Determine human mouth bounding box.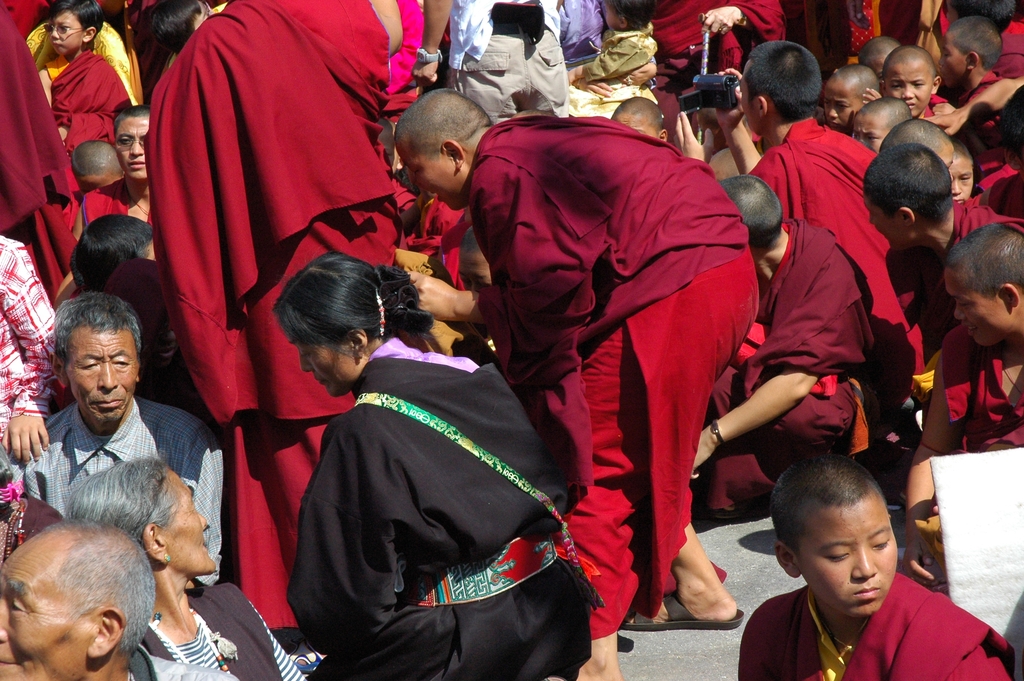
Determined: [left=0, top=649, right=17, bottom=674].
